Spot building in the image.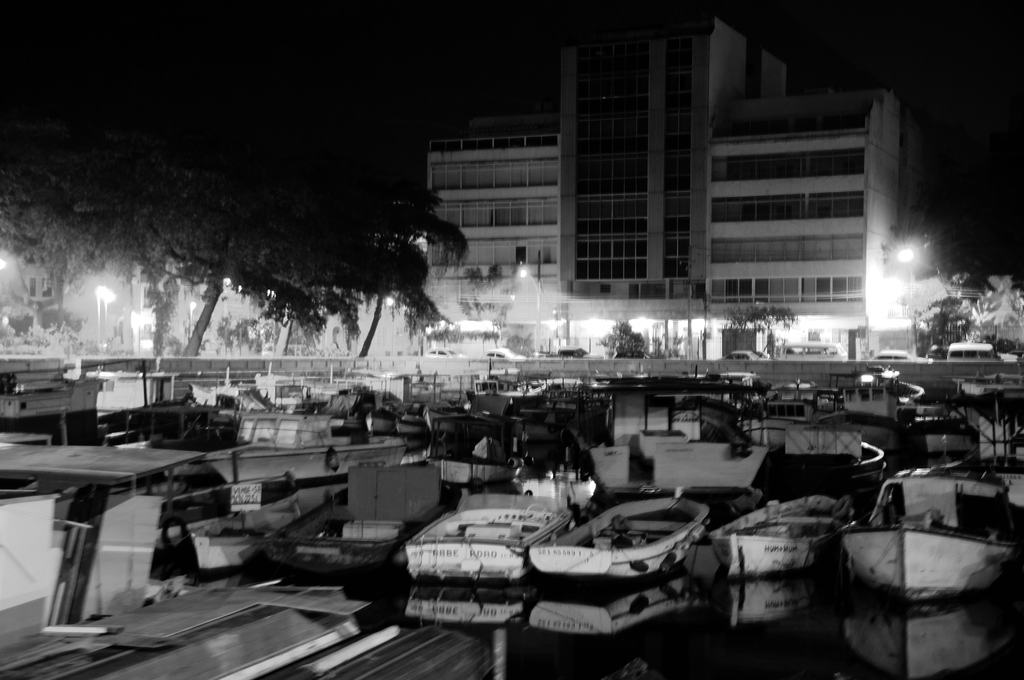
building found at left=422, top=0, right=952, bottom=356.
